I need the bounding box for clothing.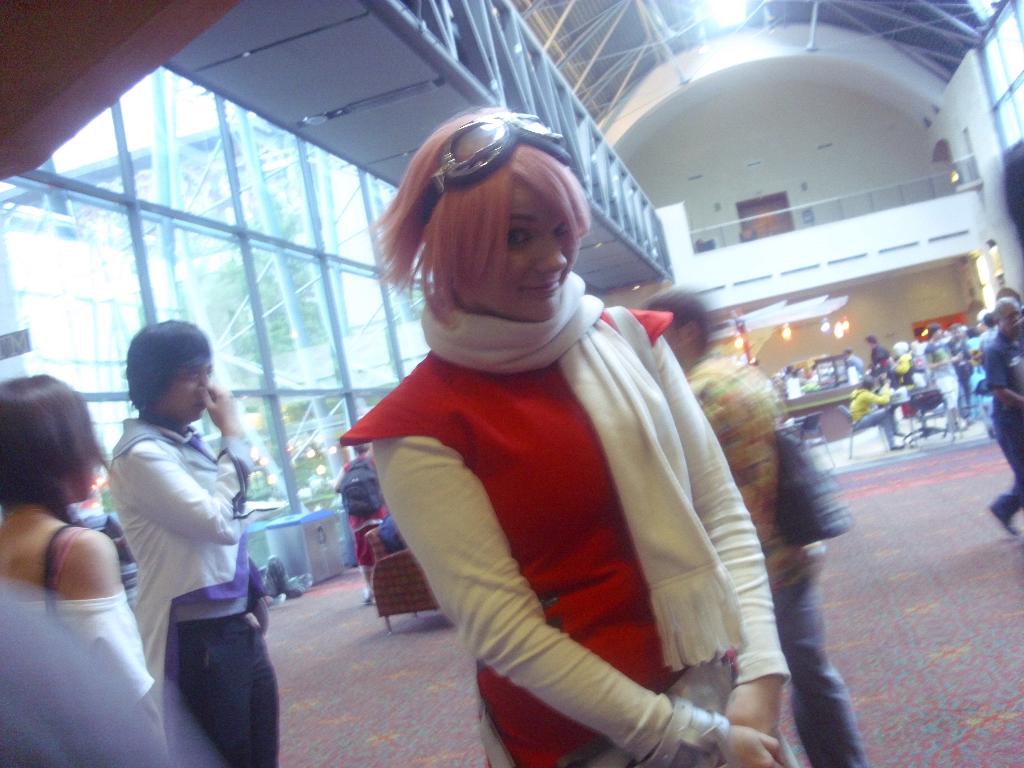
Here it is: {"x1": 323, "y1": 272, "x2": 835, "y2": 767}.
